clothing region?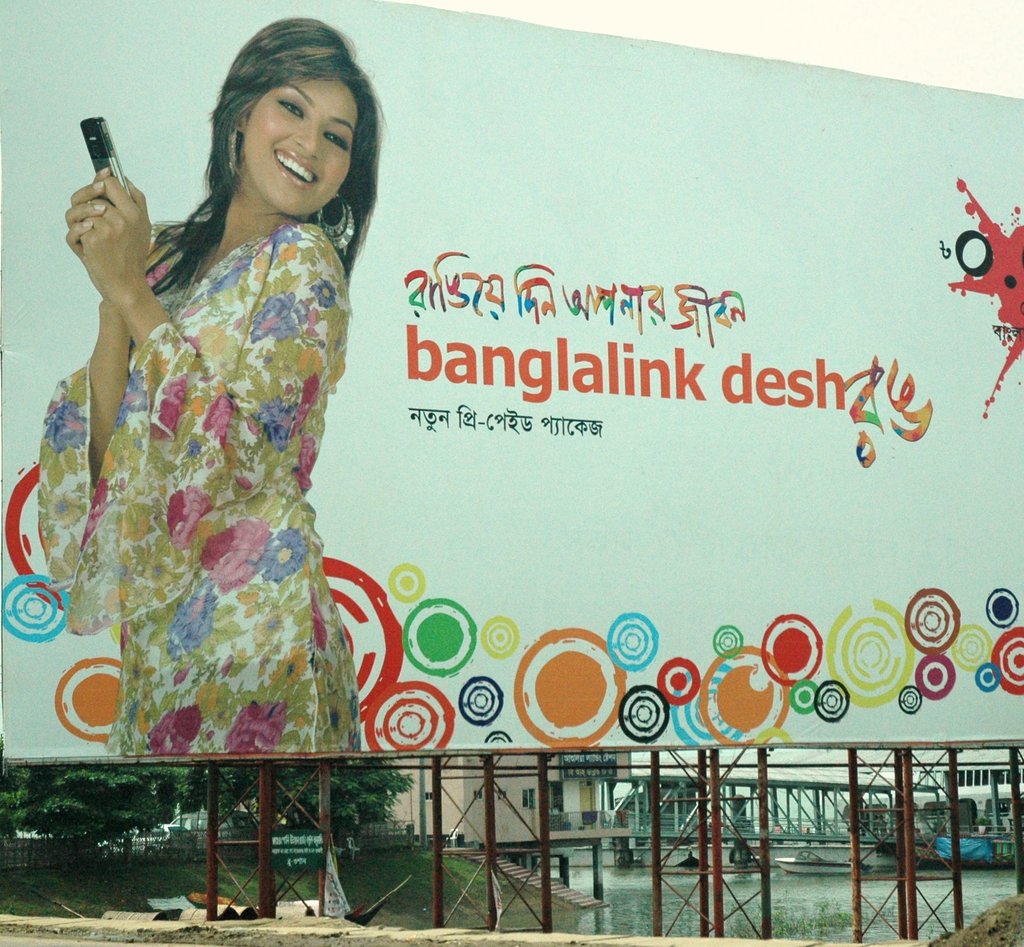
rect(54, 108, 421, 671)
